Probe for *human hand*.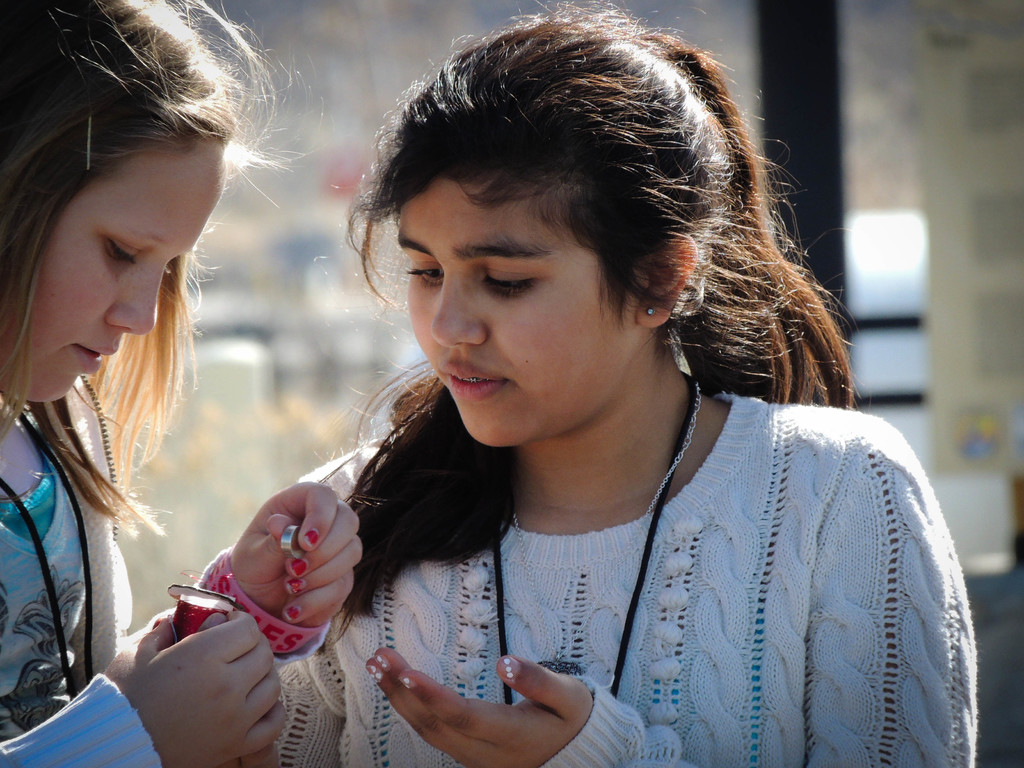
Probe result: {"left": 367, "top": 646, "right": 595, "bottom": 767}.
